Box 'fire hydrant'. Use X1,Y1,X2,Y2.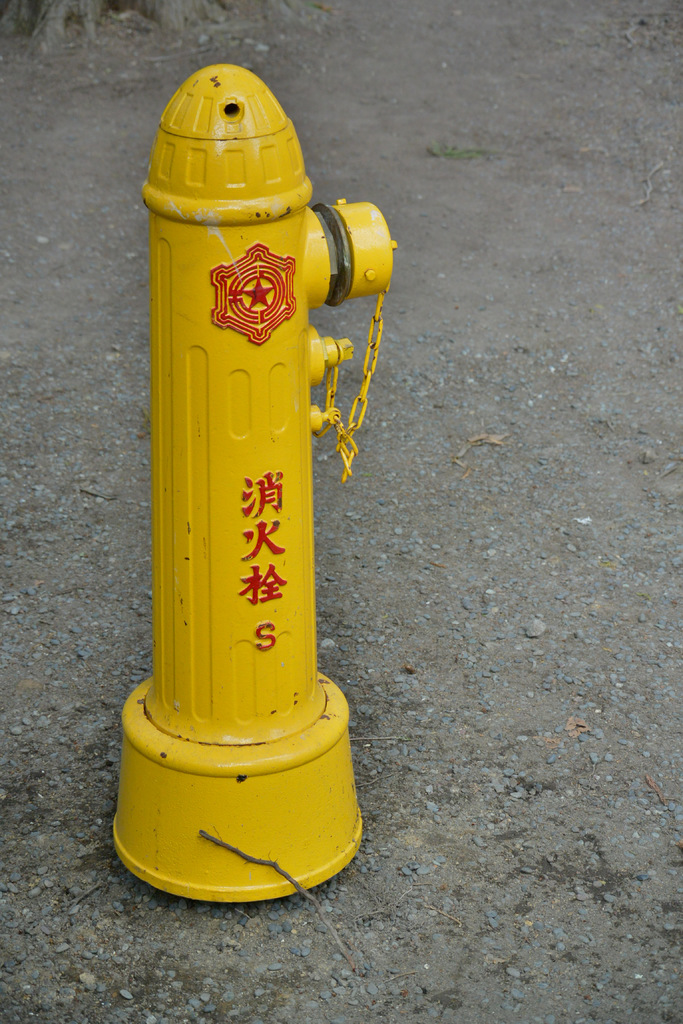
104,62,400,899.
